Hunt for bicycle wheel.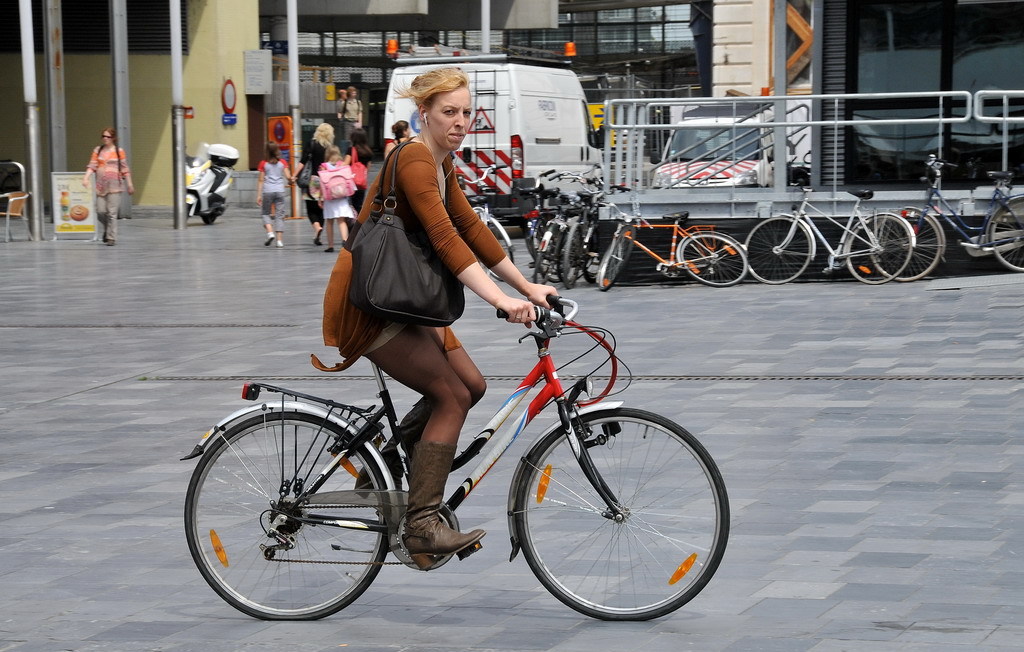
Hunted down at <region>503, 394, 729, 632</region>.
